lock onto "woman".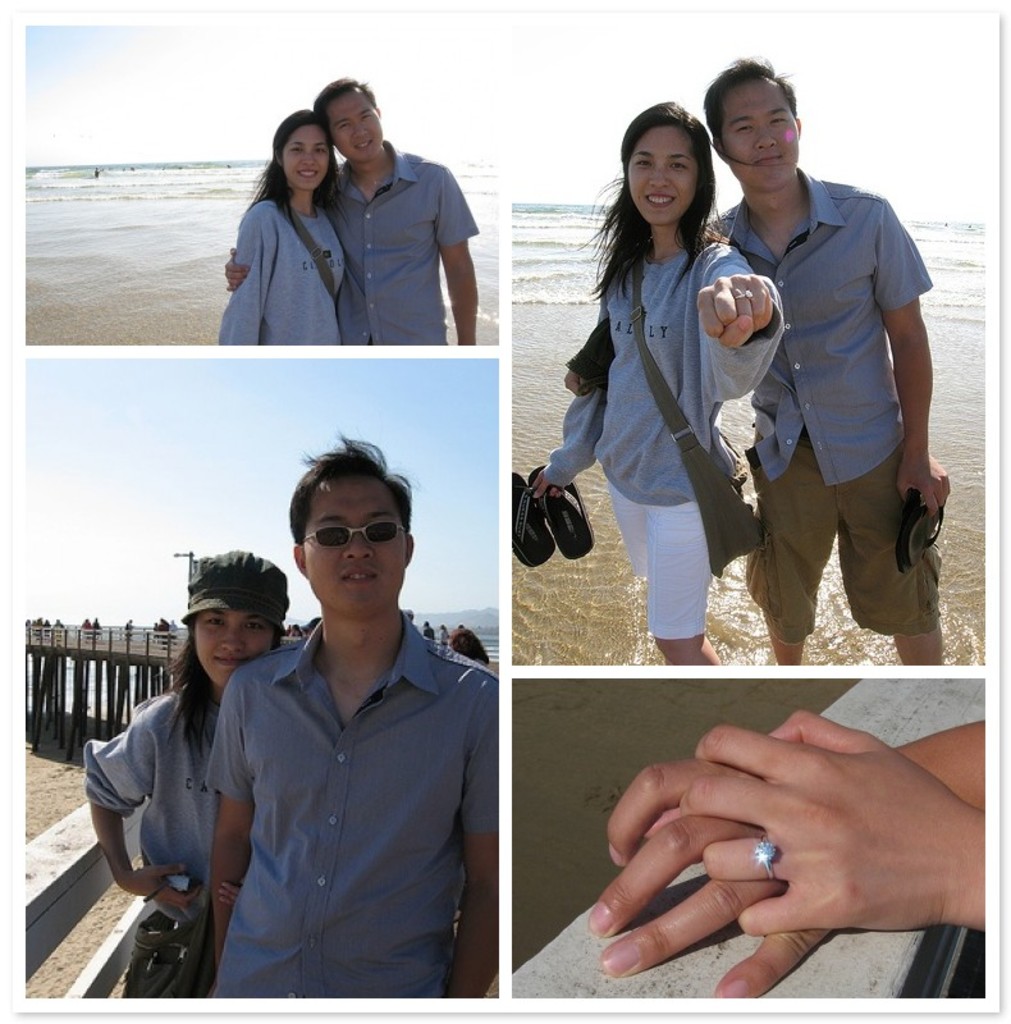
Locked: region(212, 106, 349, 347).
